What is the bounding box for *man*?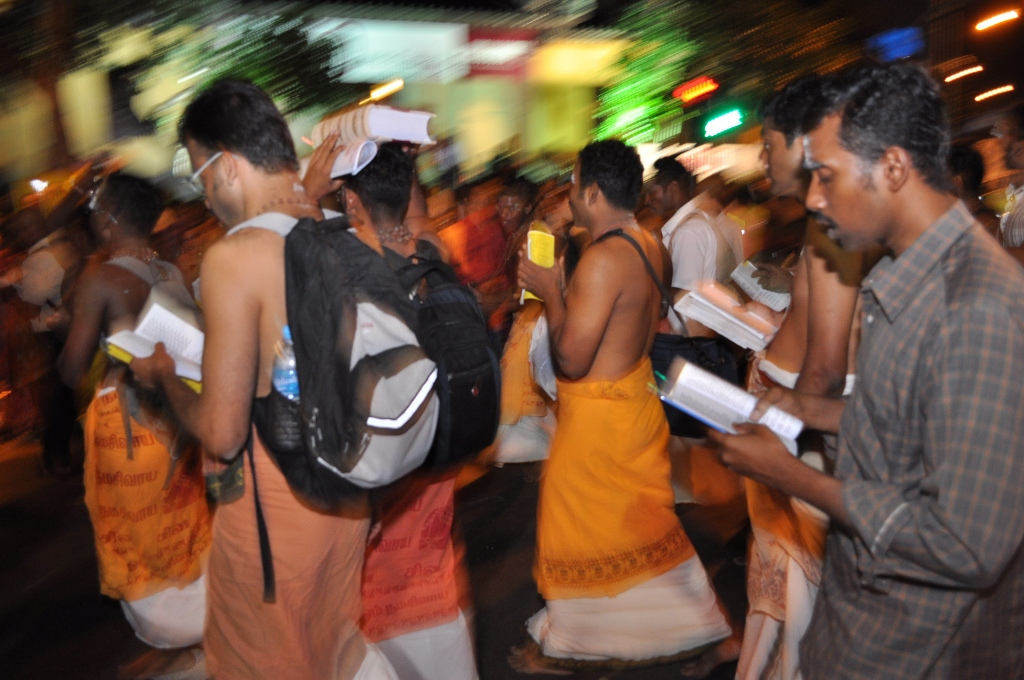
<box>708,57,1023,679</box>.
